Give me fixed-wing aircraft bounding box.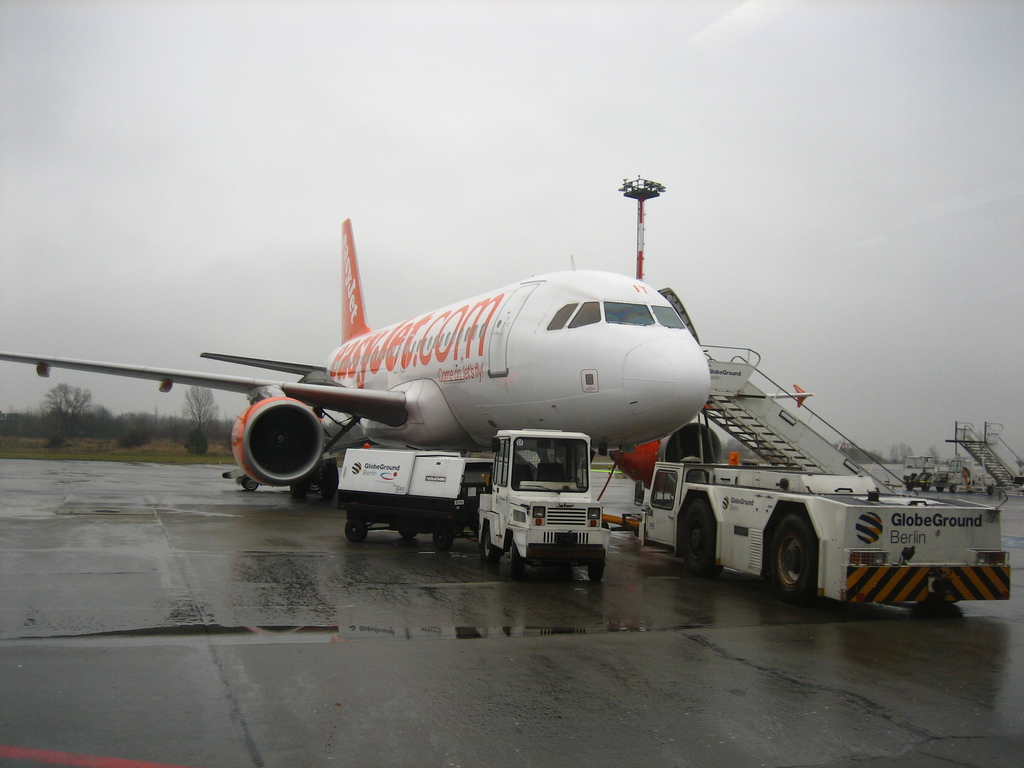
l=0, t=219, r=710, b=541.
